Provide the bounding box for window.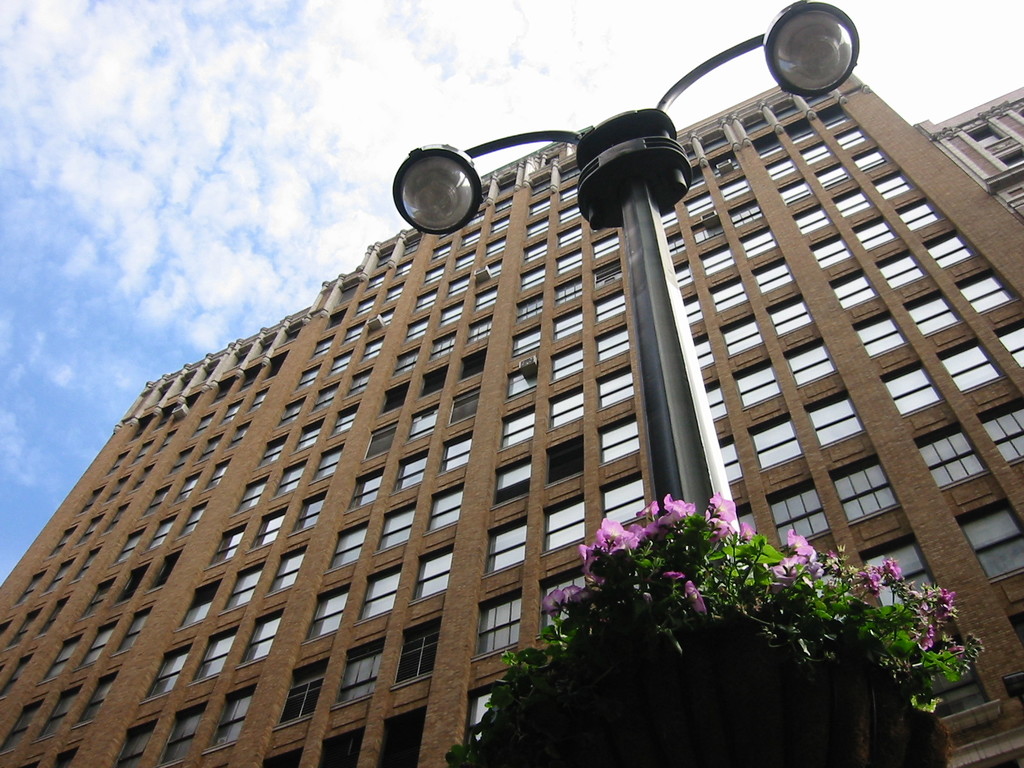
545, 494, 588, 555.
